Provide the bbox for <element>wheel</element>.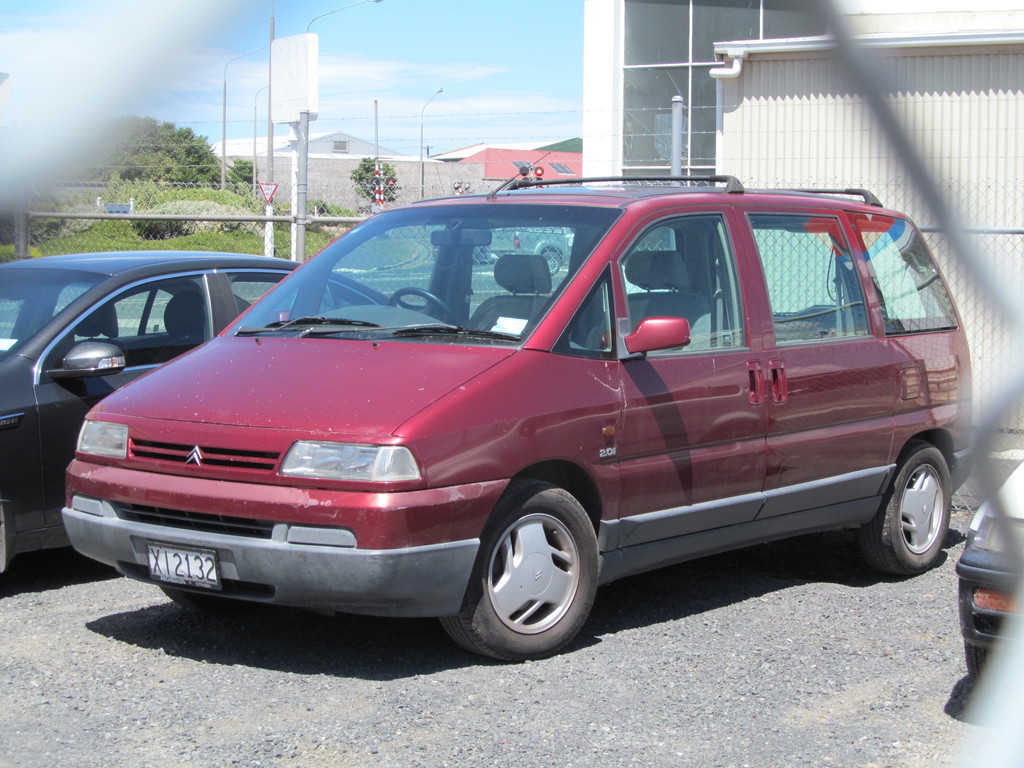
box(860, 437, 952, 579).
